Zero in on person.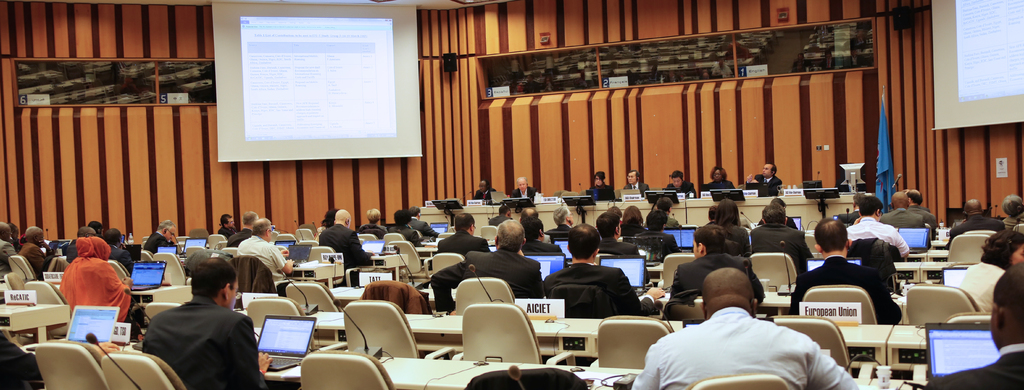
Zeroed in: 646:199:680:228.
